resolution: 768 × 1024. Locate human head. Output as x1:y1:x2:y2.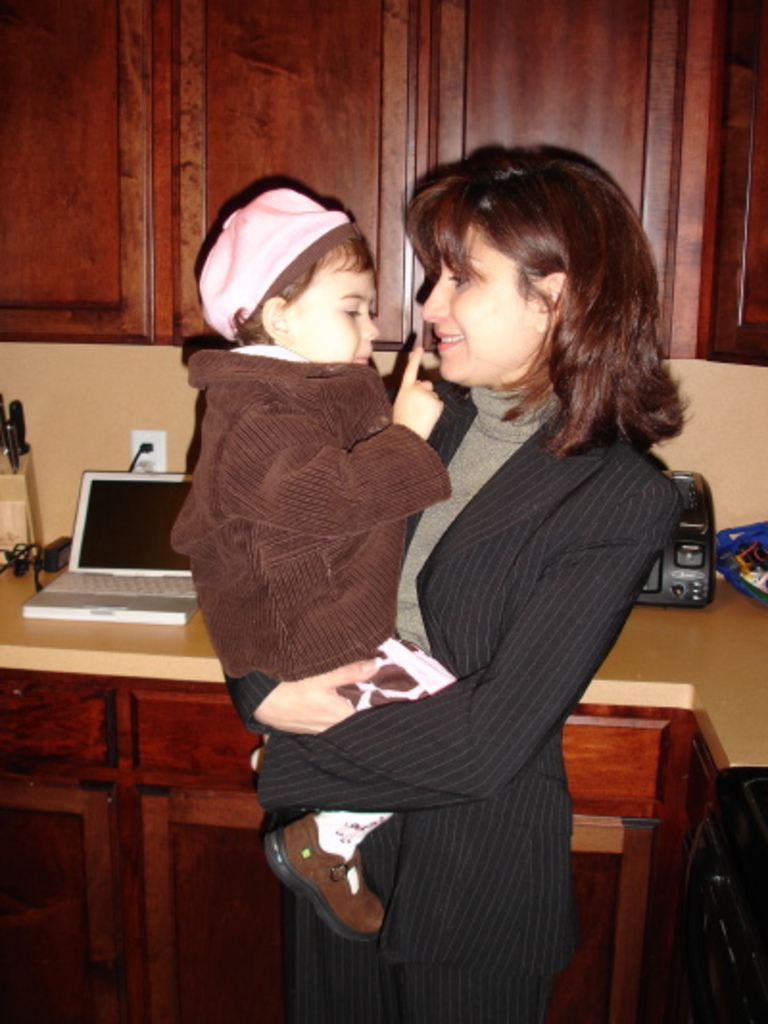
202:173:401:357.
